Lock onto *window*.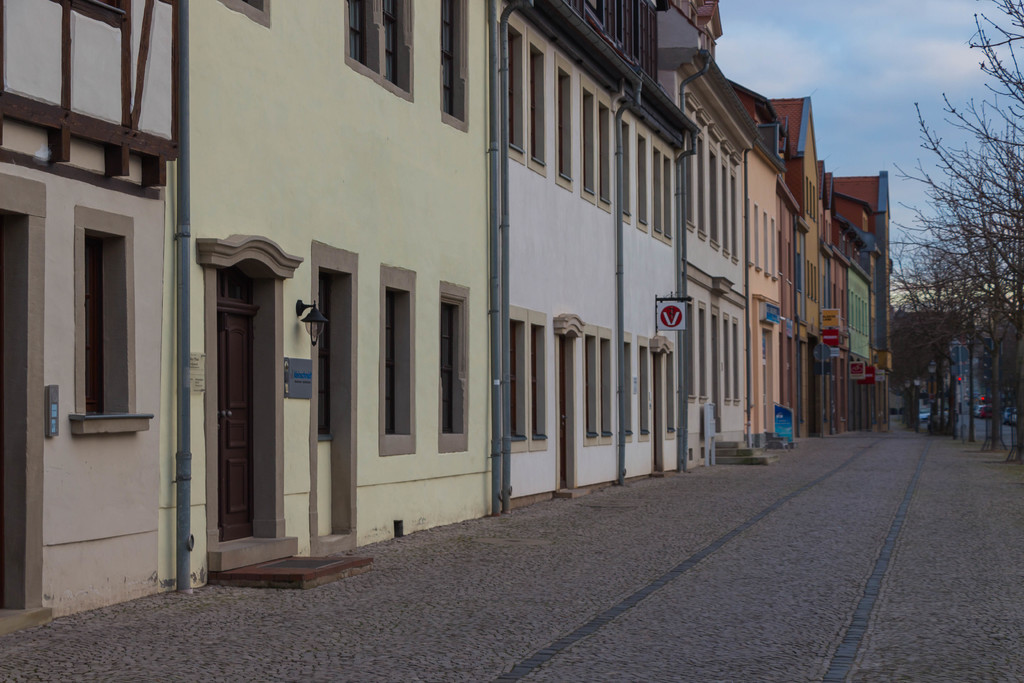
Locked: bbox=(551, 62, 575, 186).
